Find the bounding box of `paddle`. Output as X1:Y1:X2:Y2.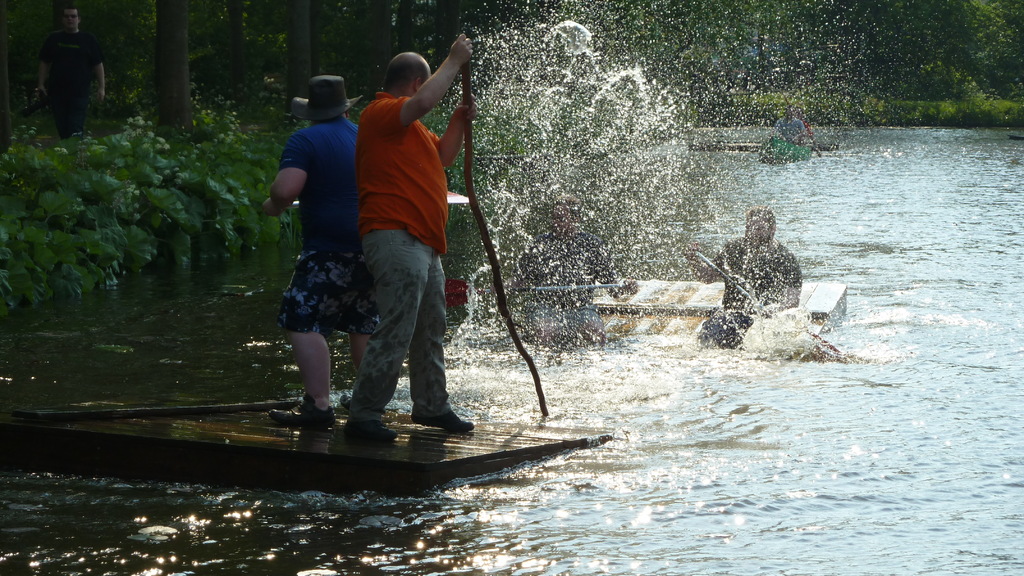
783:95:820:156.
